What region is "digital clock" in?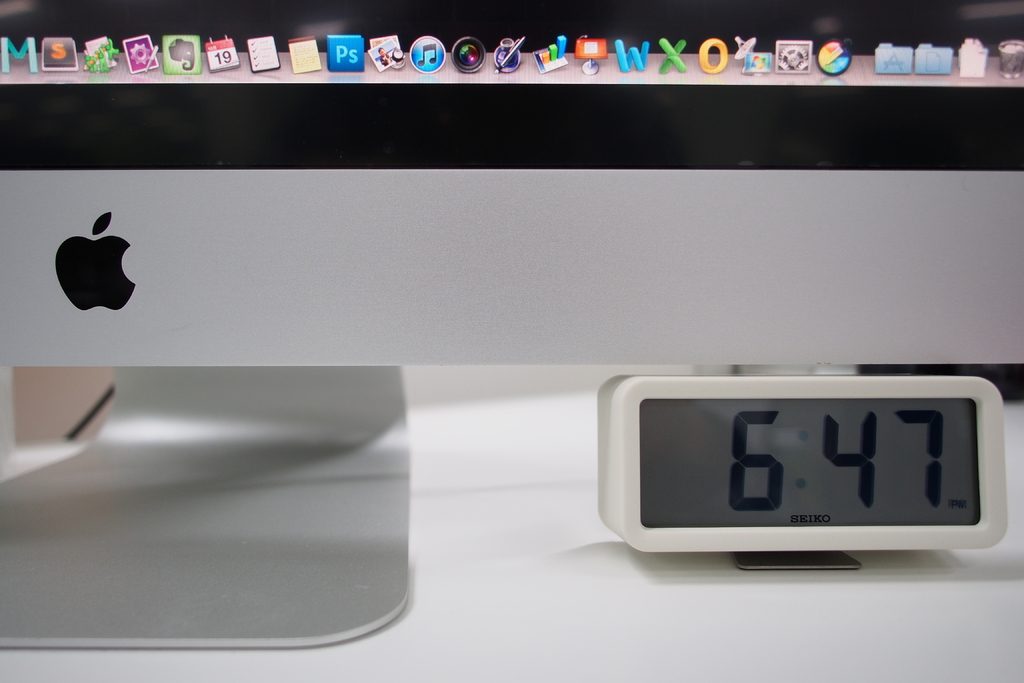
bbox=(598, 374, 1012, 572).
